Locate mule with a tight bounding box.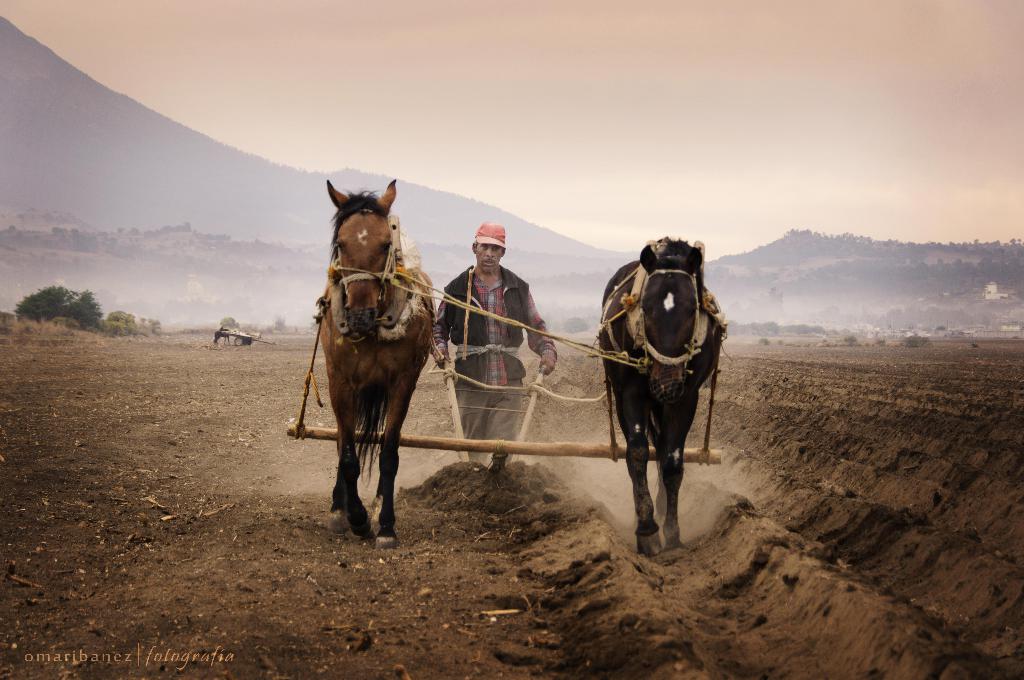
593 241 721 548.
